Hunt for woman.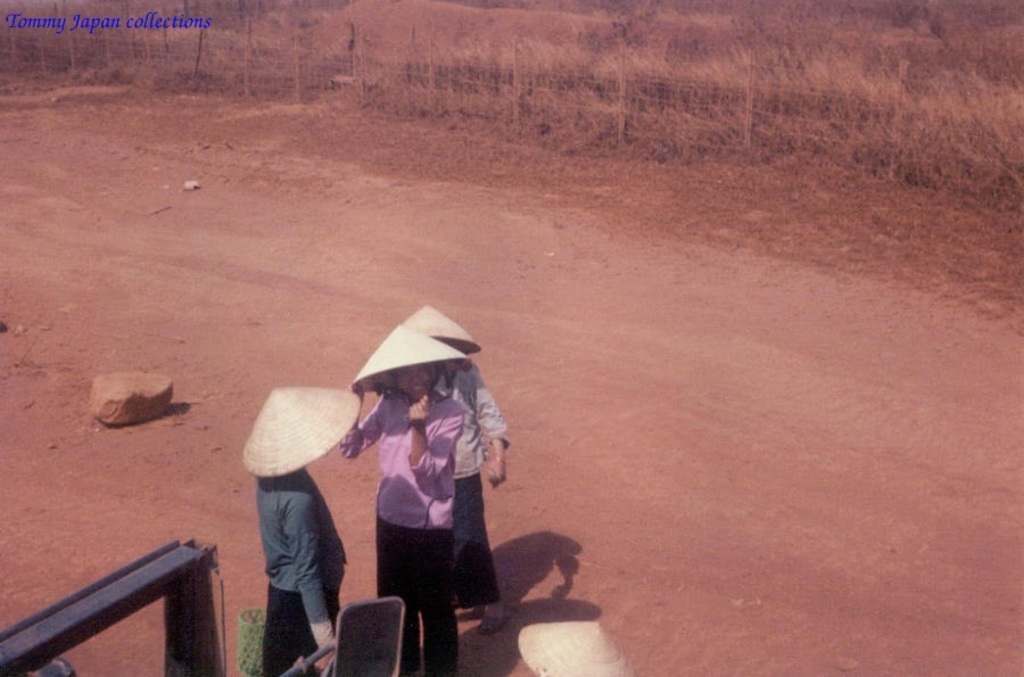
Hunted down at 333 360 464 671.
